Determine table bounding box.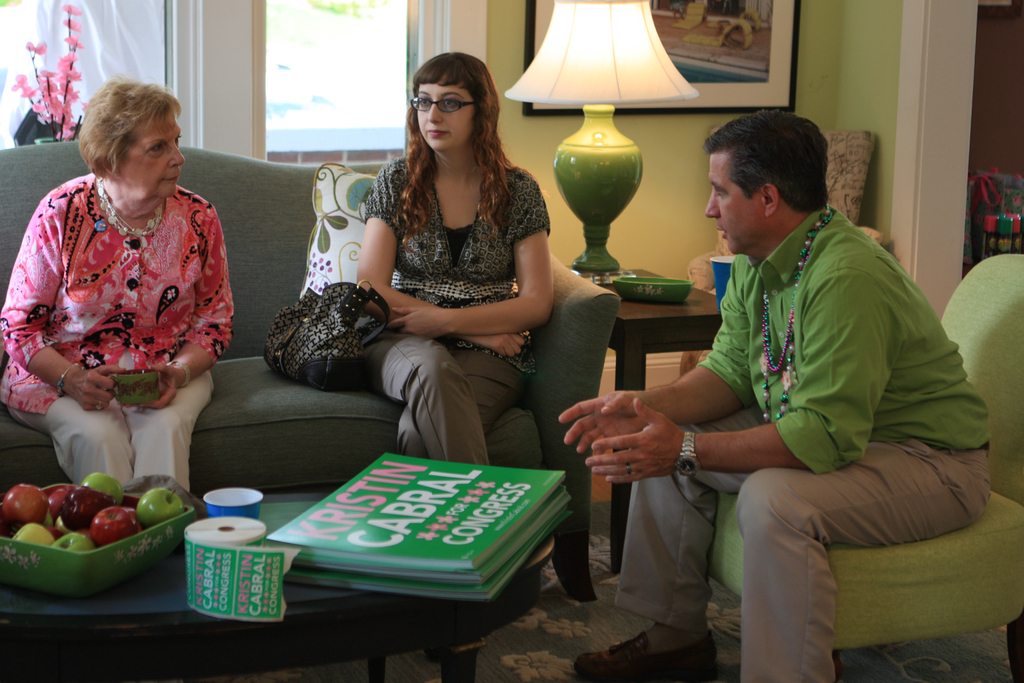
Determined: (left=581, top=268, right=719, bottom=565).
